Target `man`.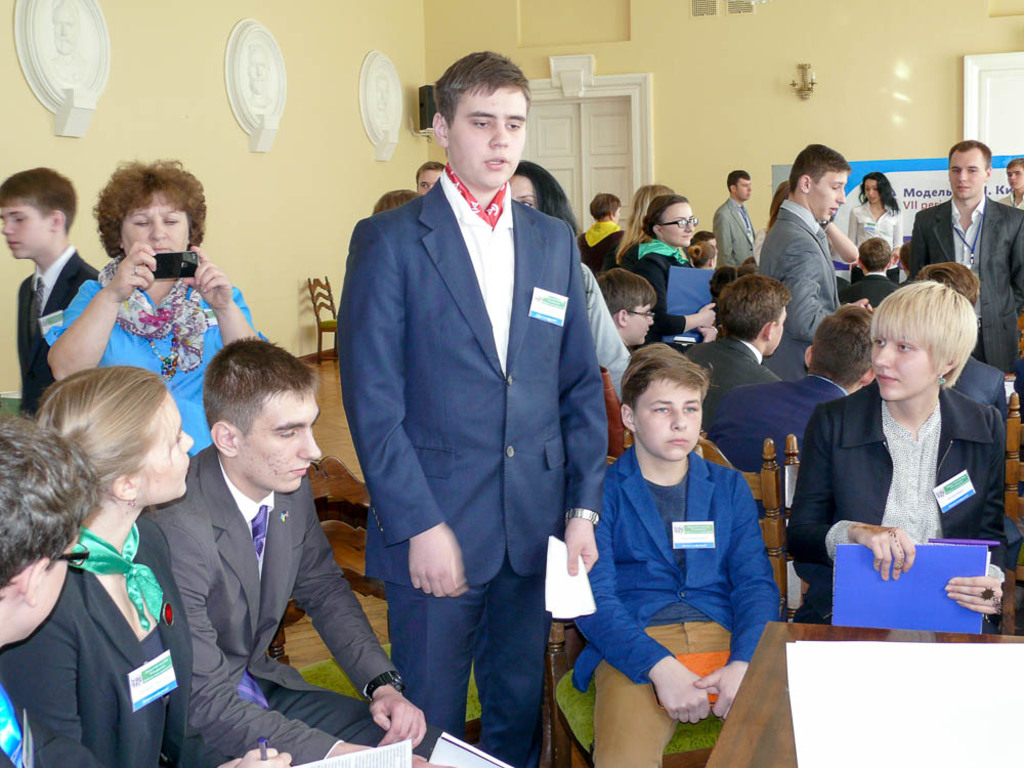
Target region: locate(905, 141, 1023, 370).
